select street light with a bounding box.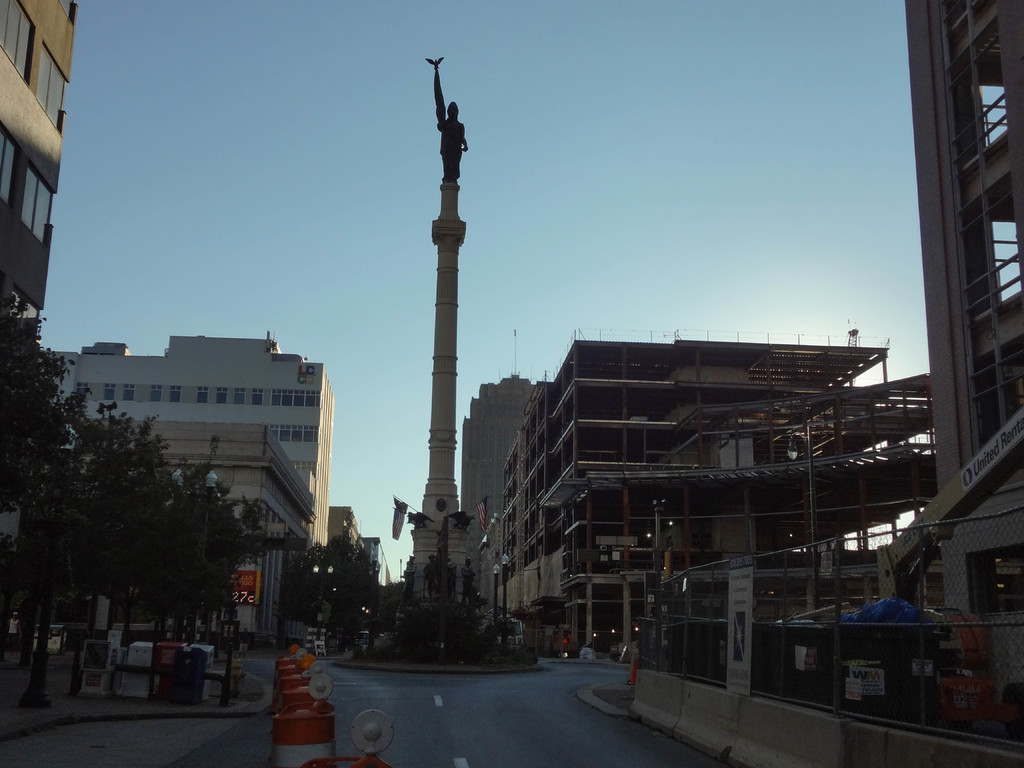
{"x1": 784, "y1": 422, "x2": 821, "y2": 616}.
